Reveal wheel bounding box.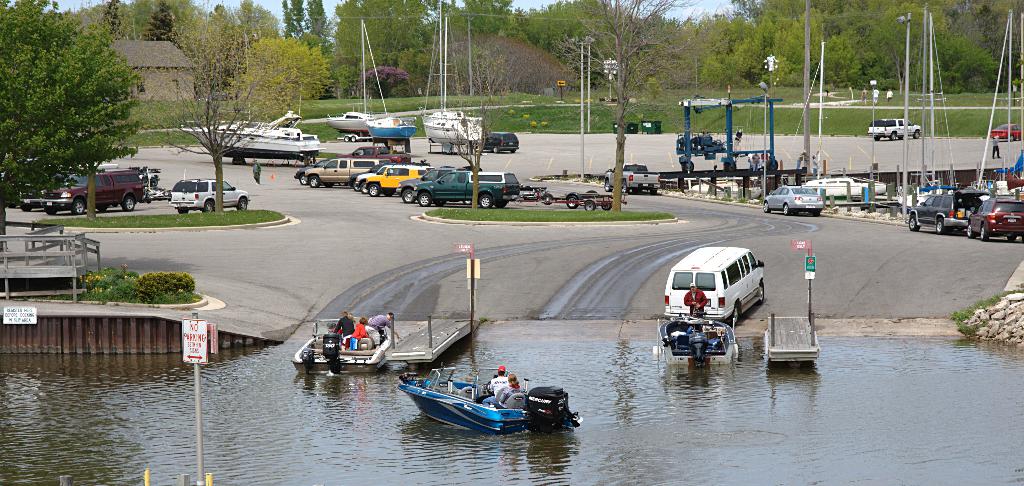
Revealed: bbox(237, 198, 248, 209).
